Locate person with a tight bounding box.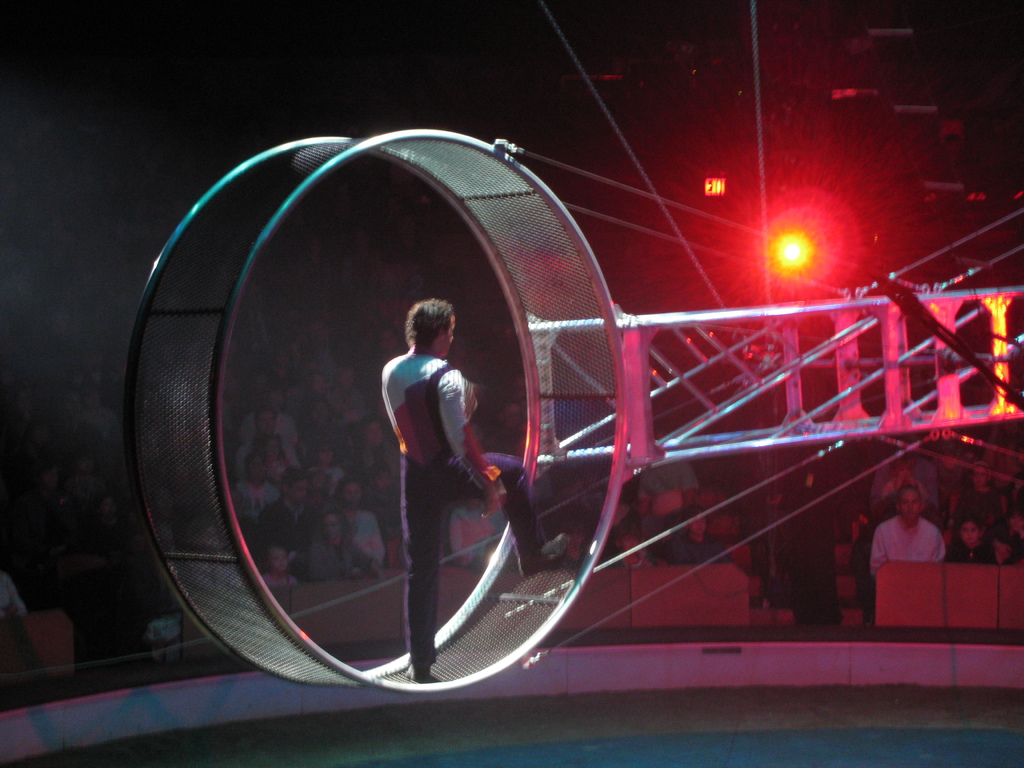
select_region(945, 516, 995, 563).
